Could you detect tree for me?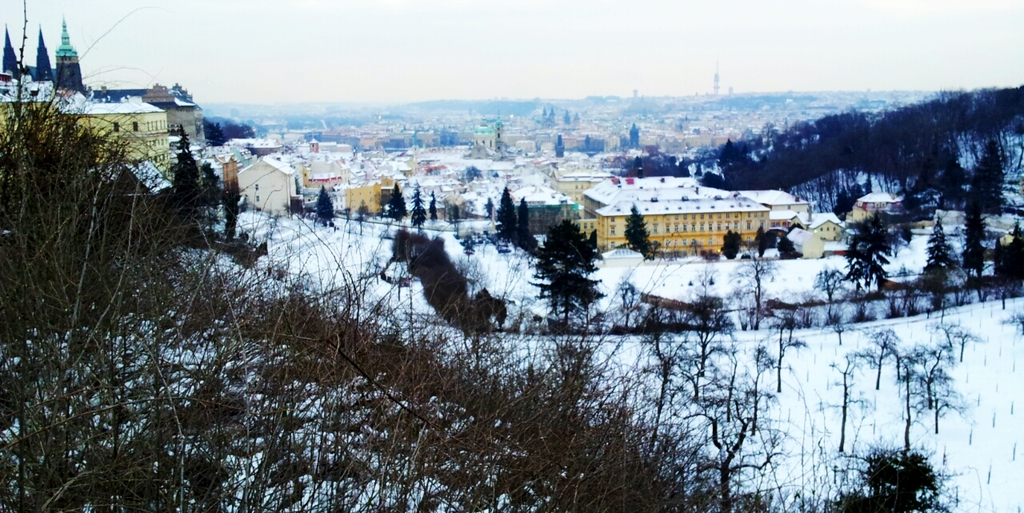
Detection result: x1=881, y1=121, x2=946, y2=186.
